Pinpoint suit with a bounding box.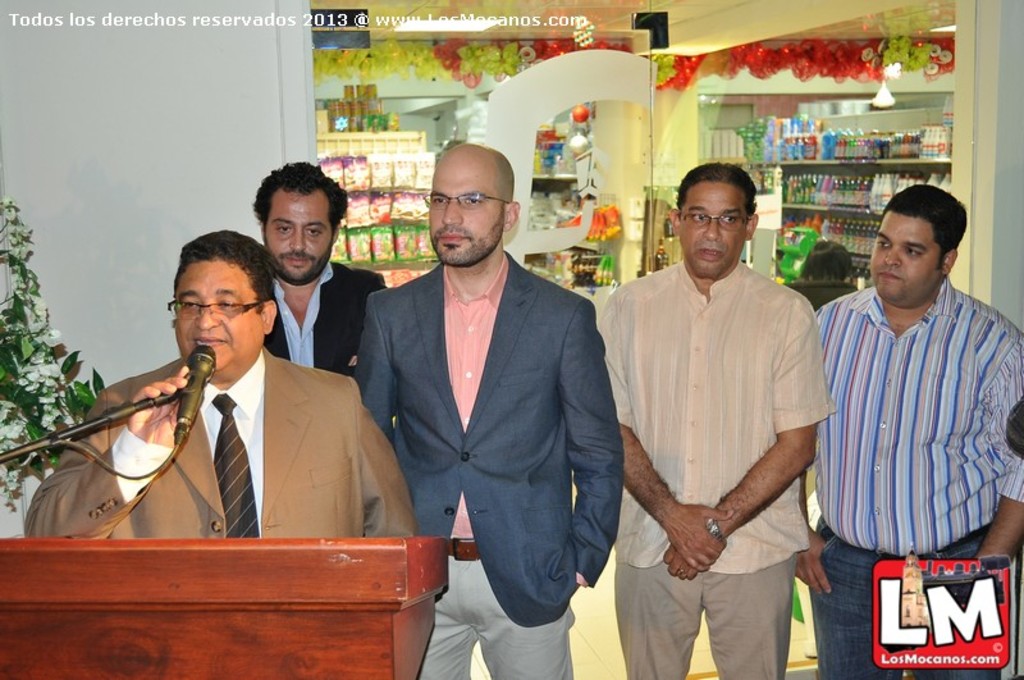
353/255/627/679.
